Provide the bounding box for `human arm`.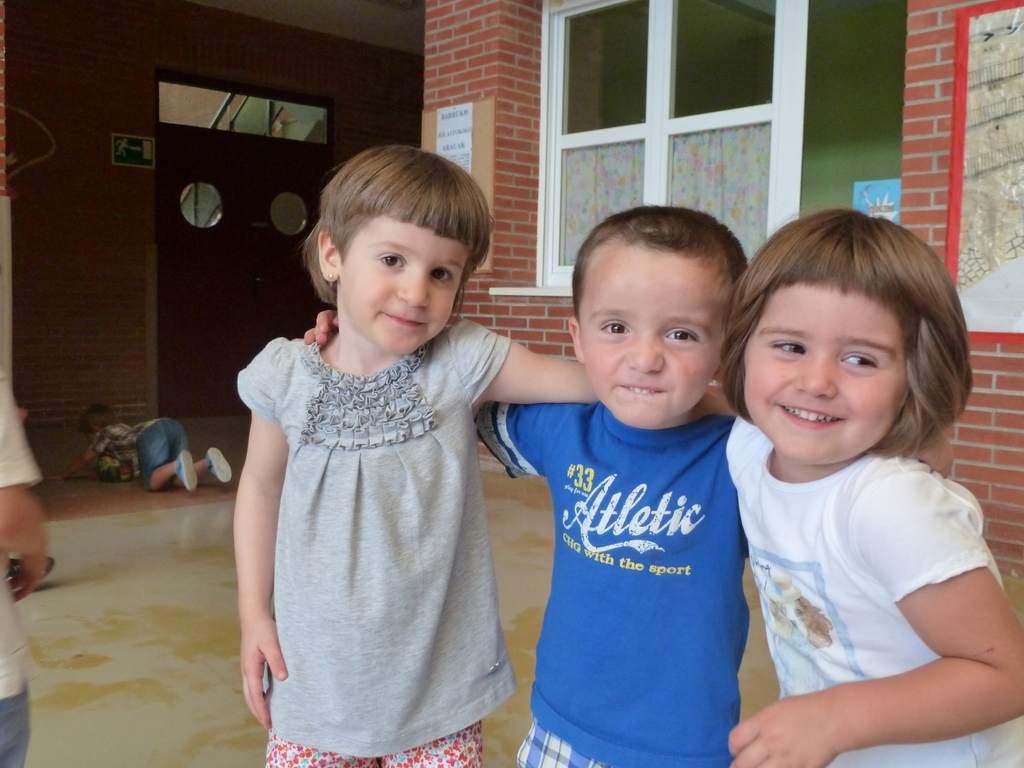
274 291 599 476.
